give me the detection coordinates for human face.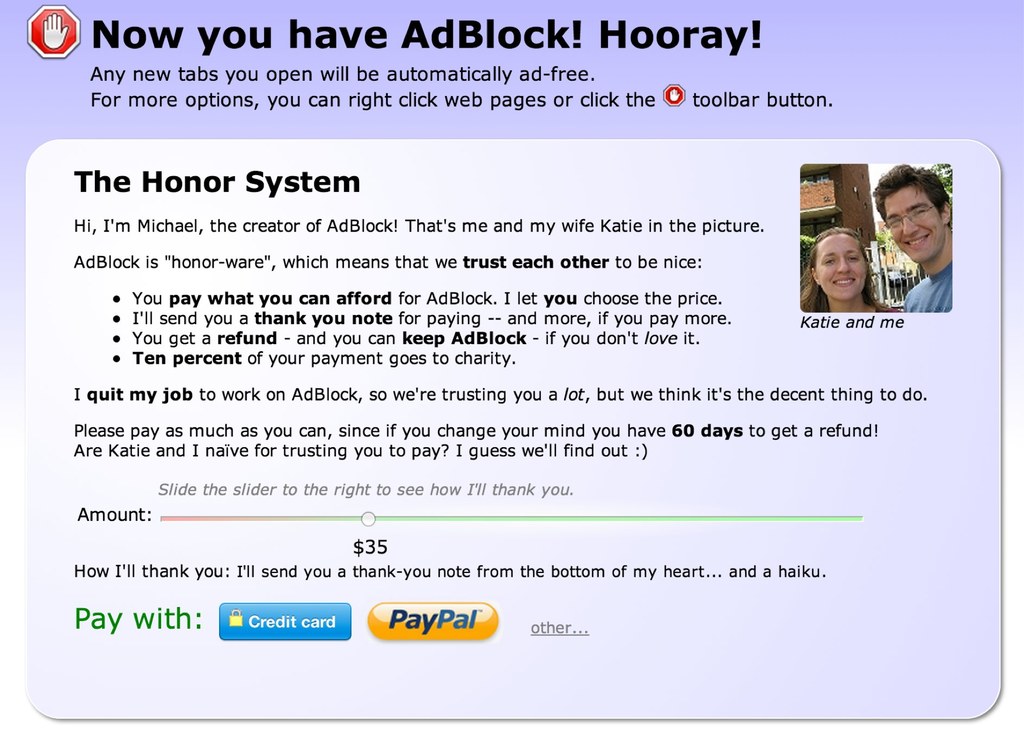
bbox(883, 182, 948, 259).
